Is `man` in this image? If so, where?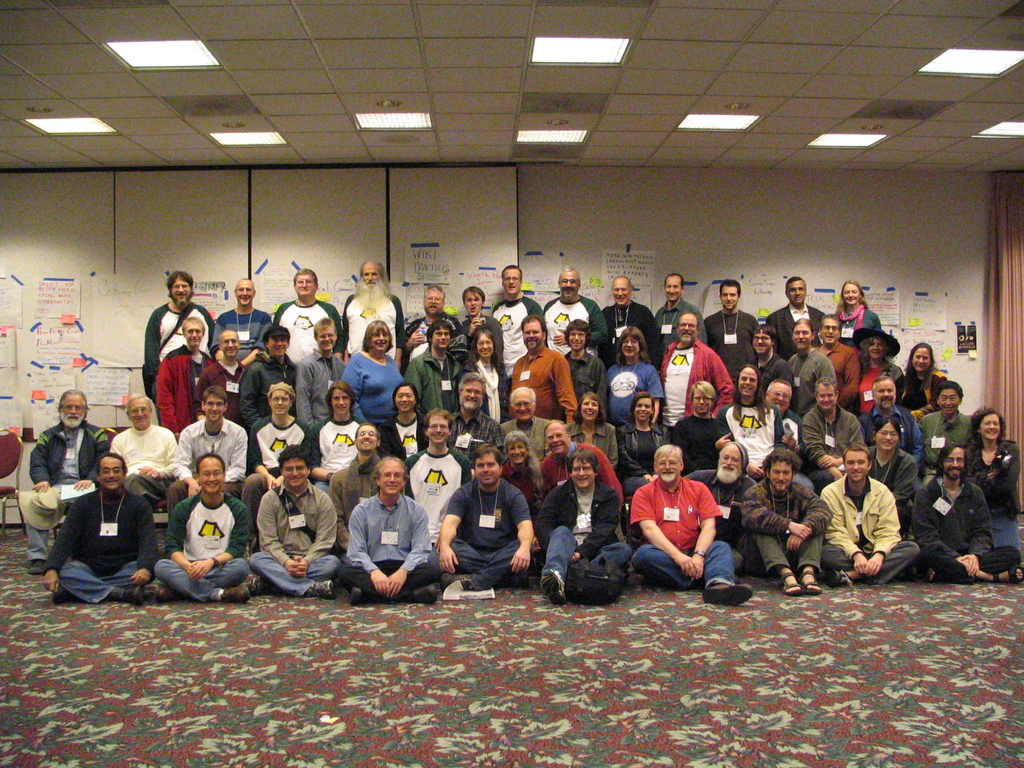
Yes, at [x1=653, y1=312, x2=736, y2=435].
